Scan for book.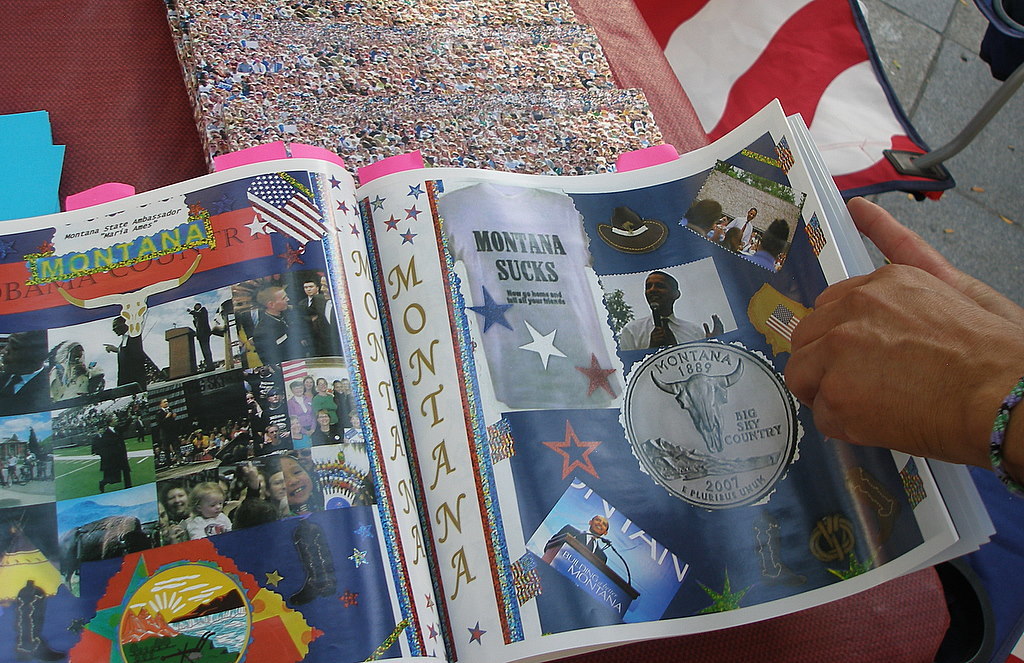
Scan result: 0, 91, 1000, 662.
